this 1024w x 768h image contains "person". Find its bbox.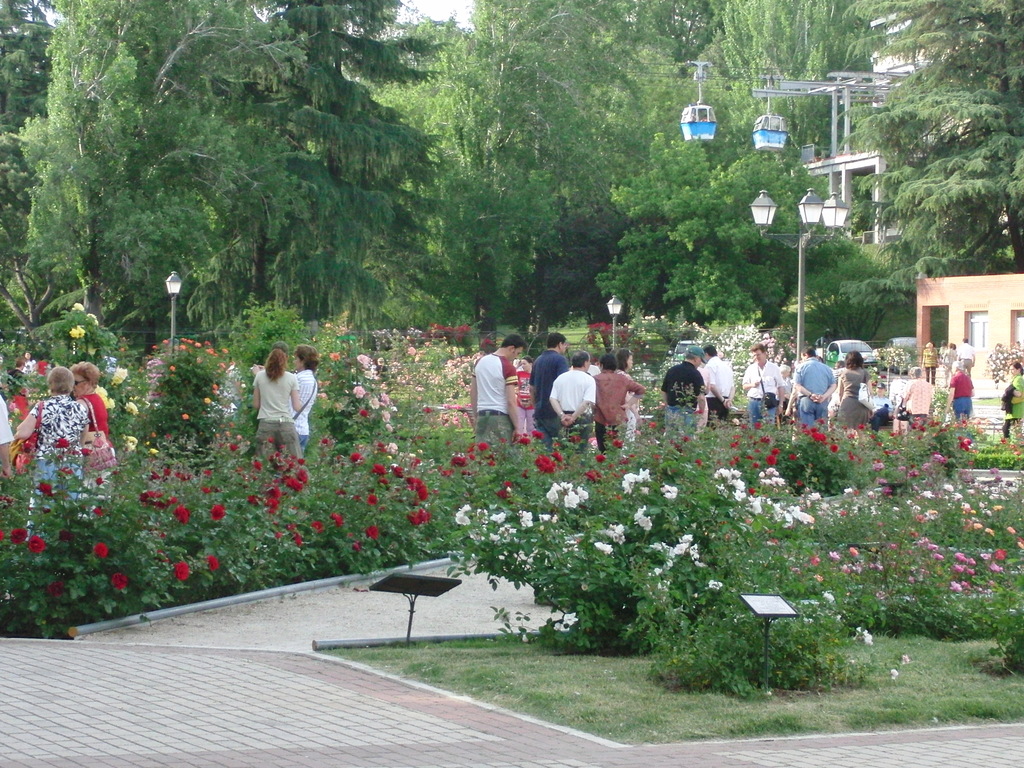
locate(289, 347, 319, 447).
